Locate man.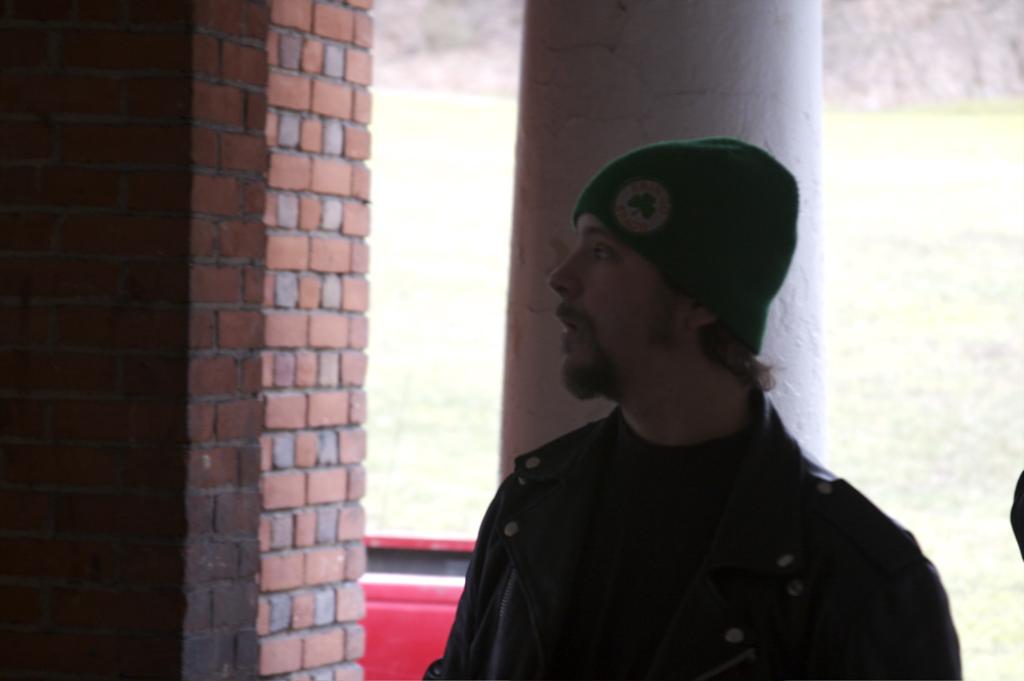
Bounding box: bbox(429, 137, 970, 680).
